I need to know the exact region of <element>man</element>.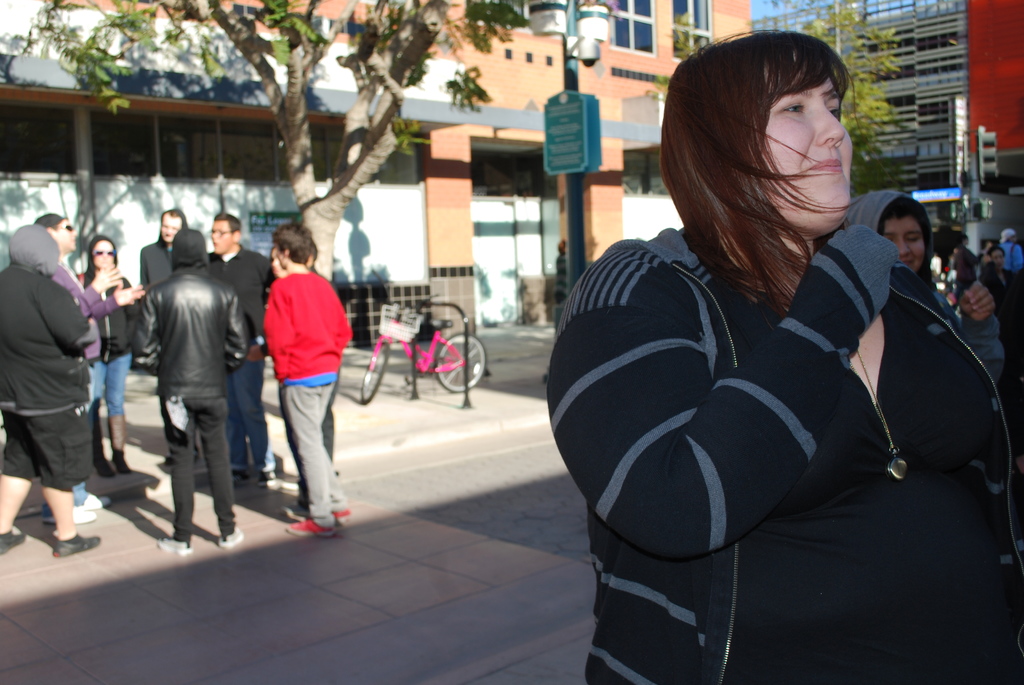
Region: bbox=(126, 223, 243, 569).
